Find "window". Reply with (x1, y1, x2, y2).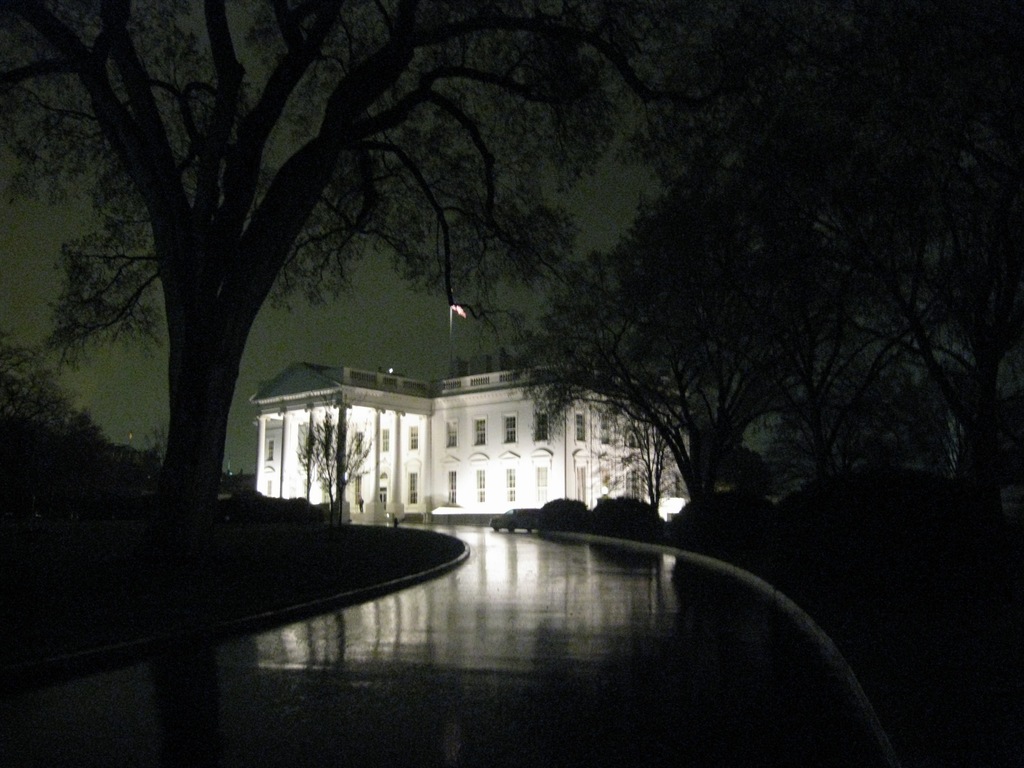
(351, 475, 363, 506).
